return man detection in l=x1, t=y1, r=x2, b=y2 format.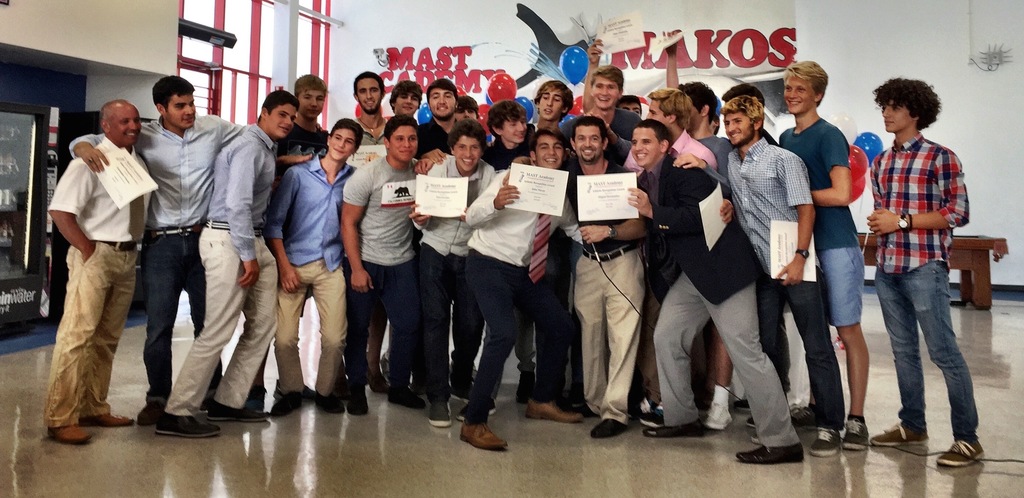
l=67, t=72, r=310, b=429.
